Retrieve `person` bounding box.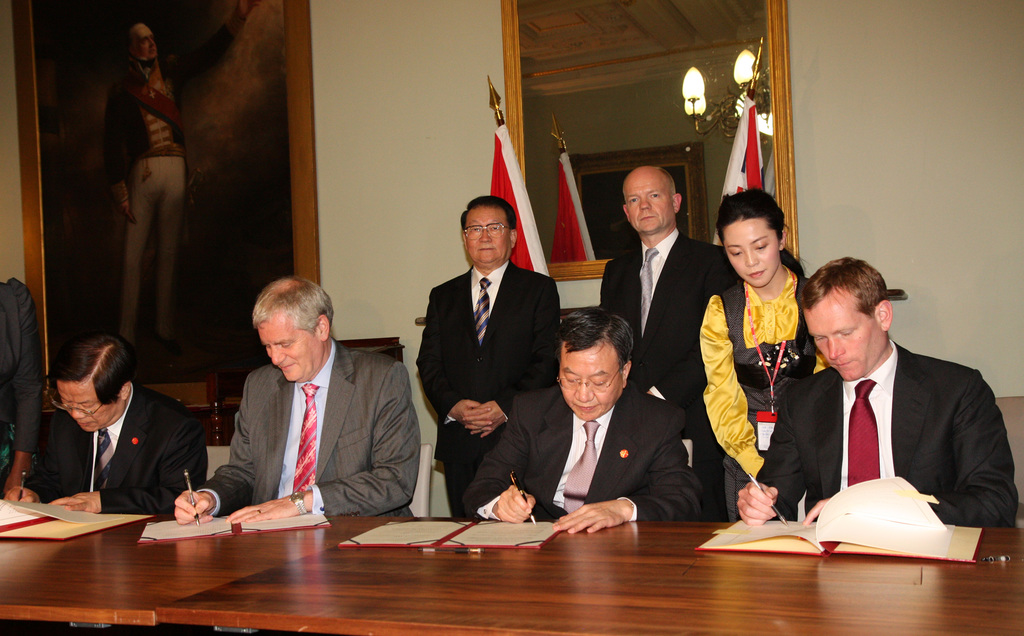
Bounding box: x1=461, y1=304, x2=700, y2=535.
